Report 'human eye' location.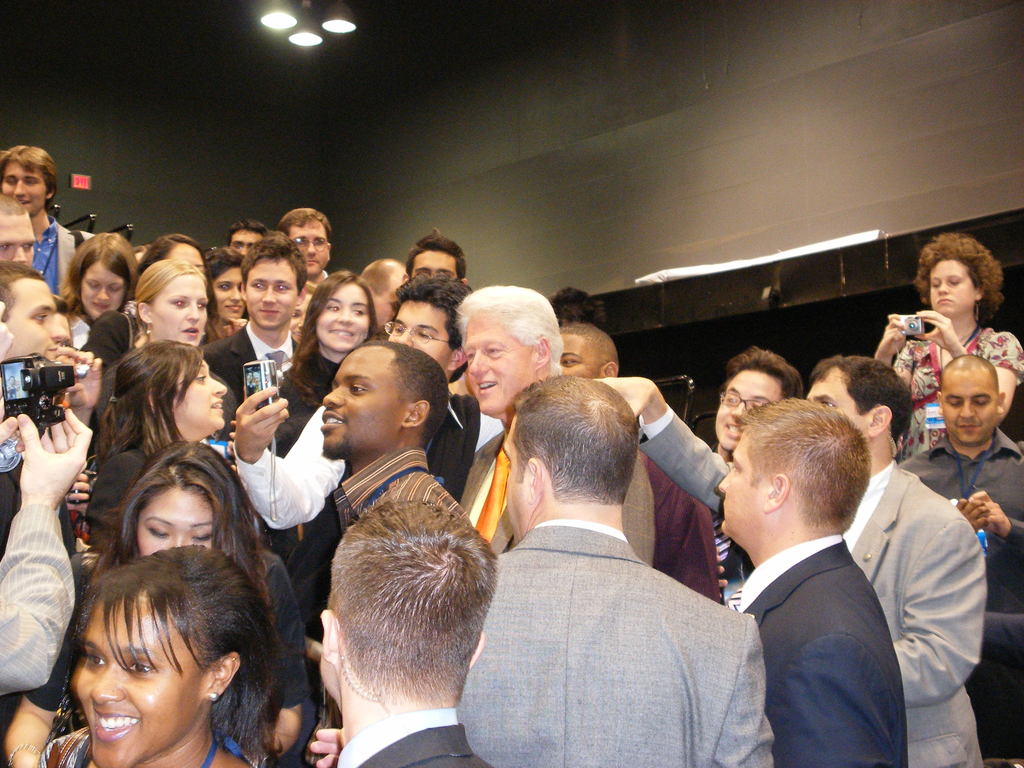
Report: x1=33 y1=312 x2=47 y2=323.
